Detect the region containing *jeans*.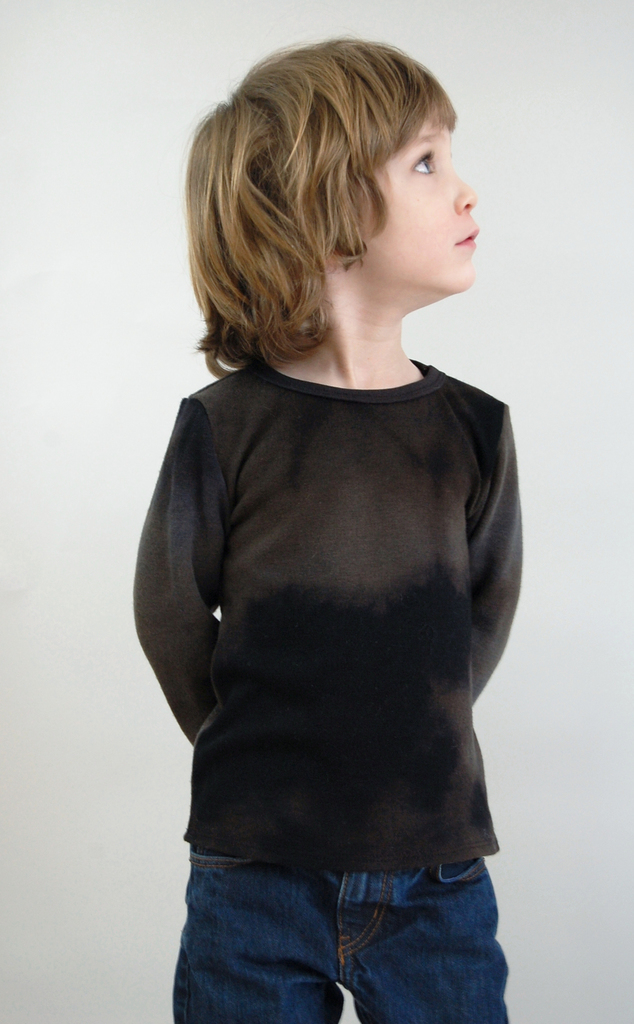
[x1=168, y1=832, x2=518, y2=1018].
